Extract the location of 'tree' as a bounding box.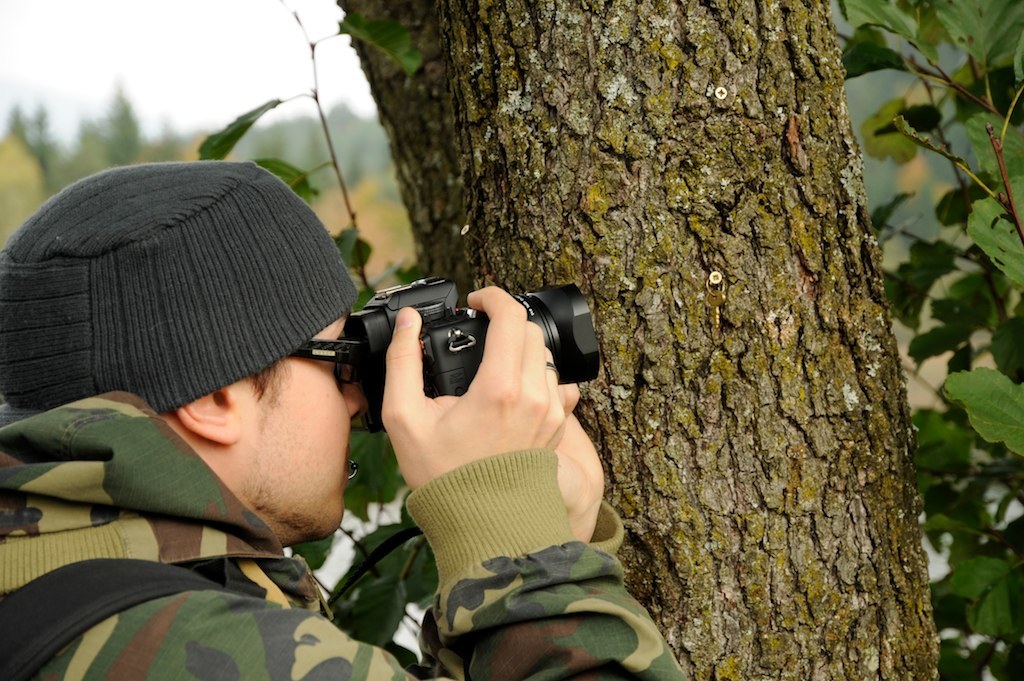
x1=197, y1=0, x2=1023, y2=680.
